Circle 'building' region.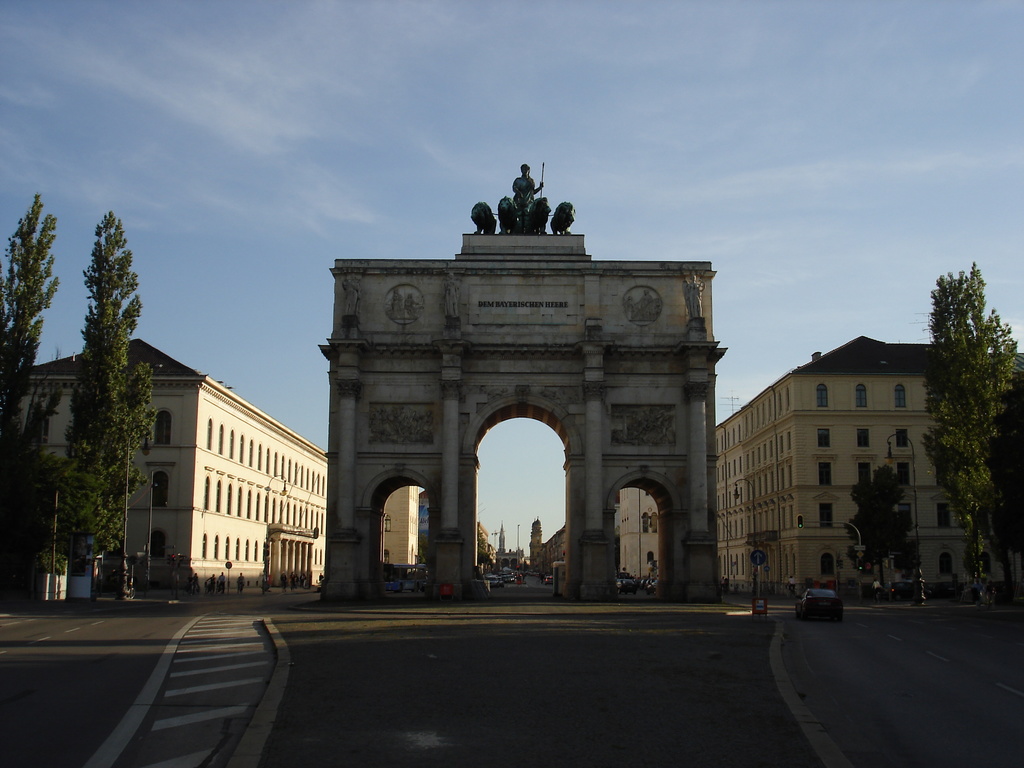
Region: x1=381, y1=490, x2=420, y2=572.
